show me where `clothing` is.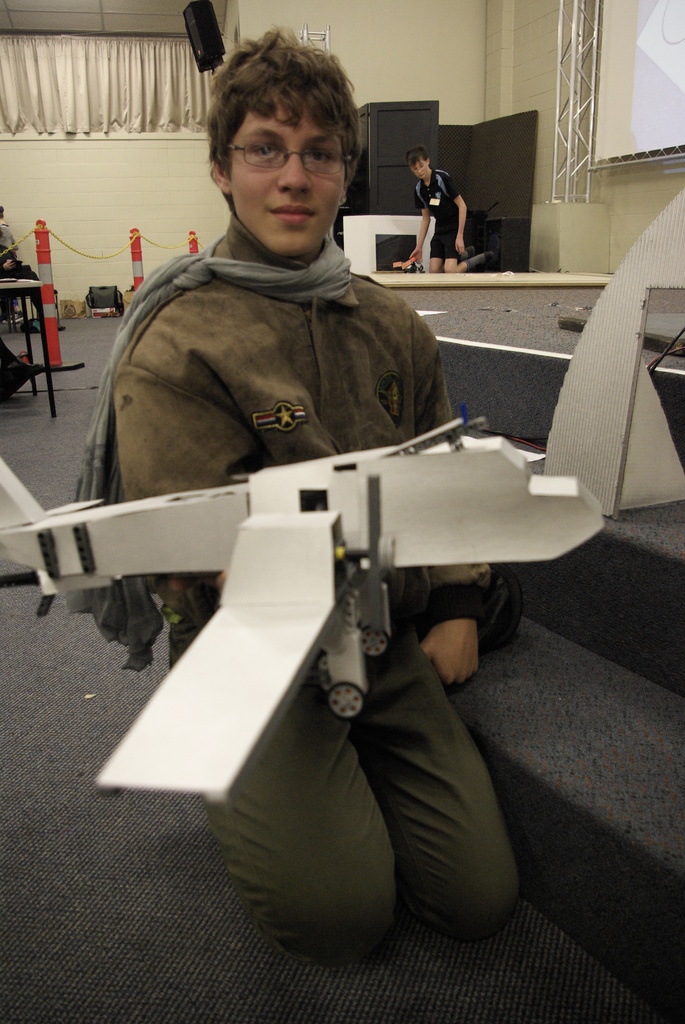
`clothing` is at left=63, top=198, right=547, bottom=961.
